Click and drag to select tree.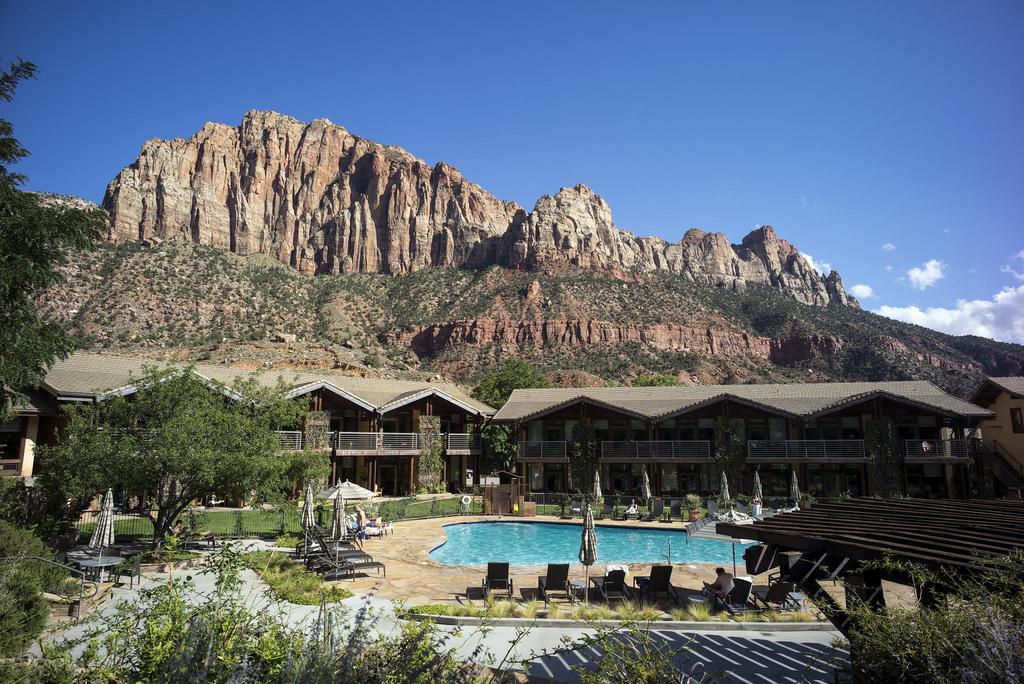
Selection: (464, 355, 545, 411).
